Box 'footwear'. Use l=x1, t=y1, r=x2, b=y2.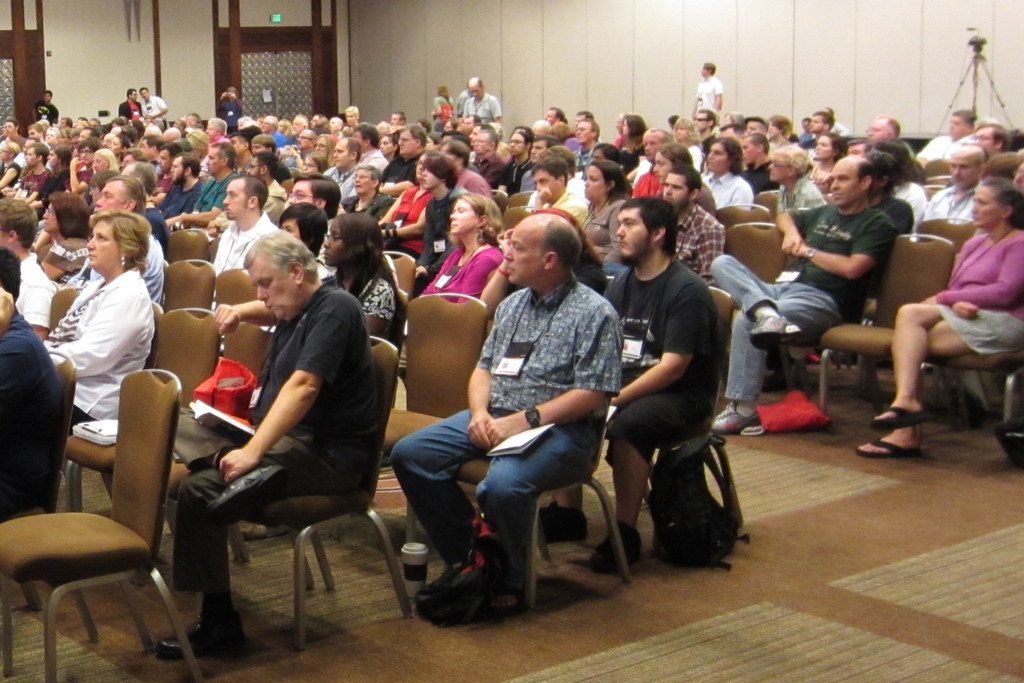
l=705, t=402, r=762, b=432.
